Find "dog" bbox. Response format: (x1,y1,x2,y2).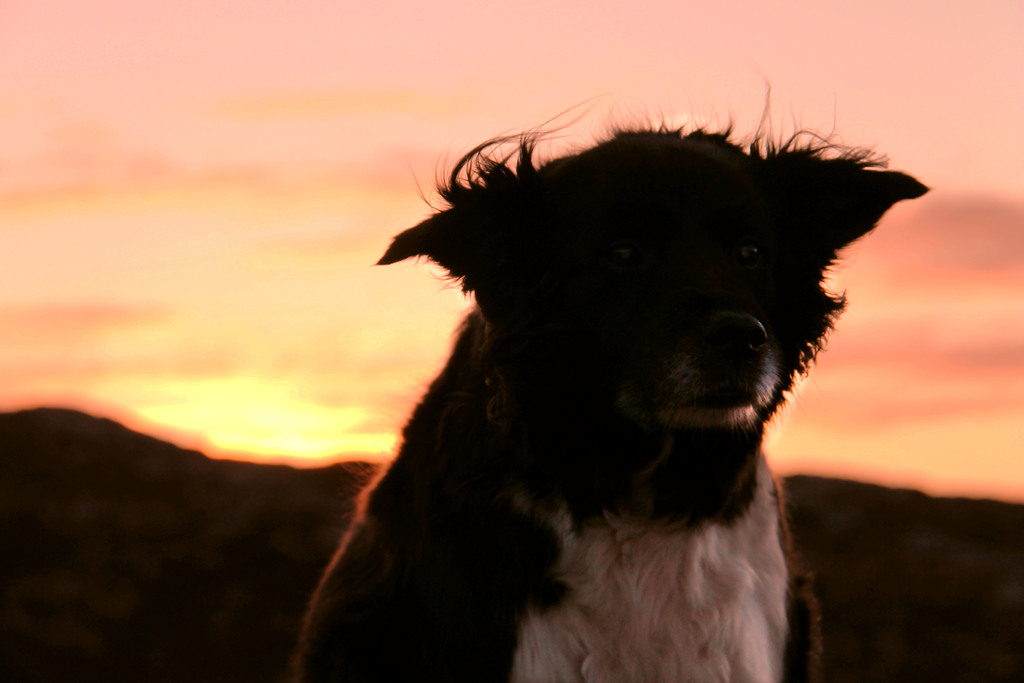
(286,74,954,682).
